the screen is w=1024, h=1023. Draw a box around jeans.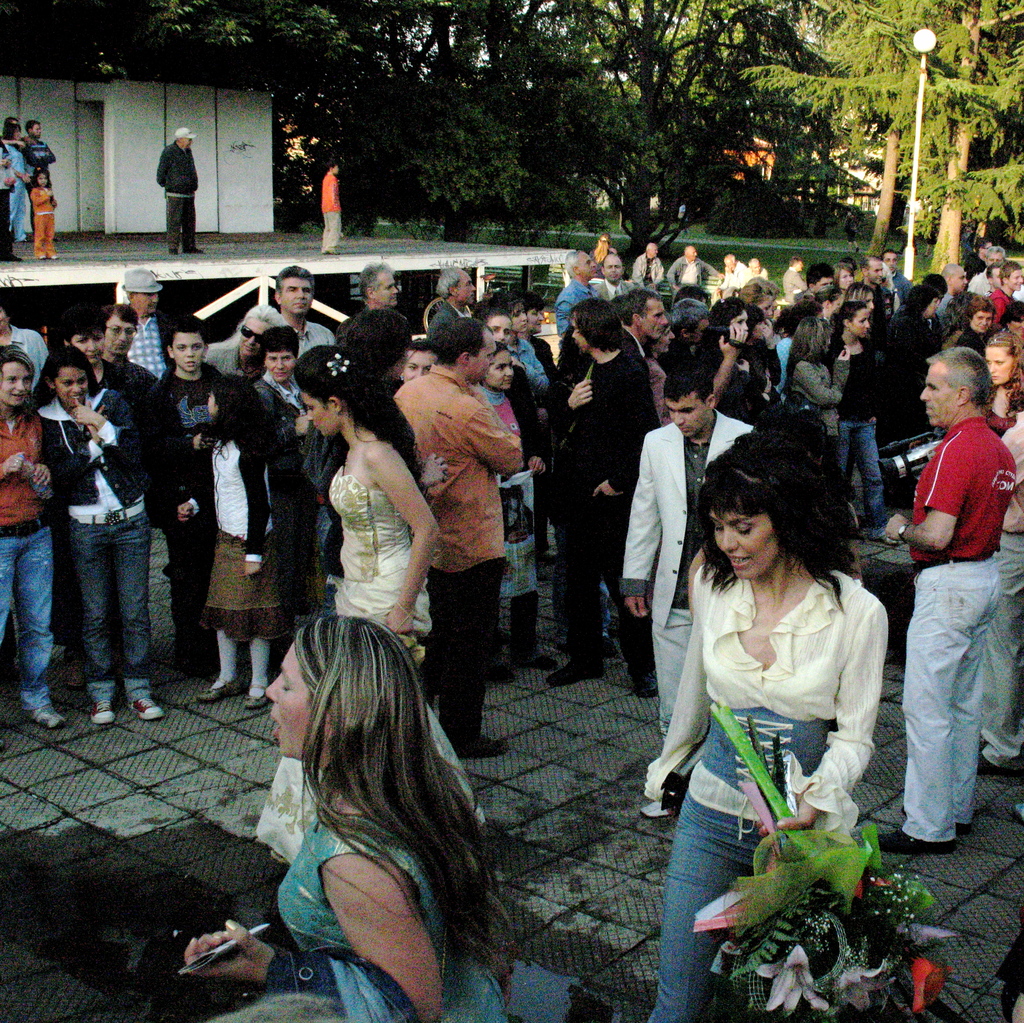
left=564, top=513, right=666, bottom=676.
